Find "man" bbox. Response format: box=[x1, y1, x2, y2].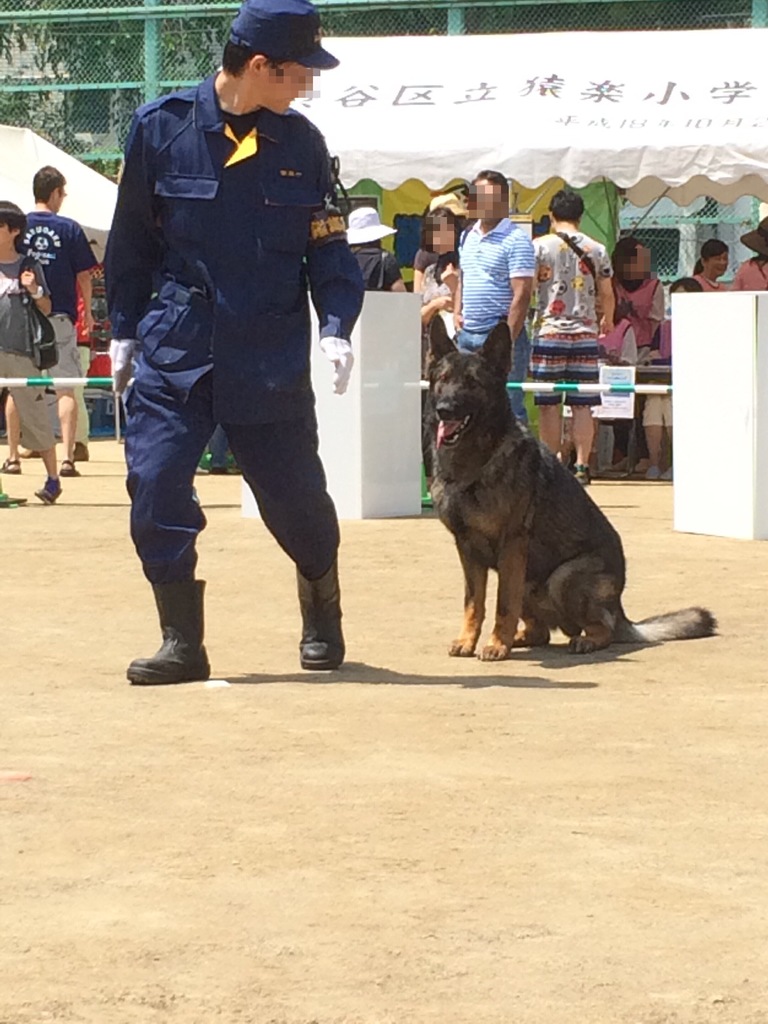
box=[456, 172, 541, 449].
